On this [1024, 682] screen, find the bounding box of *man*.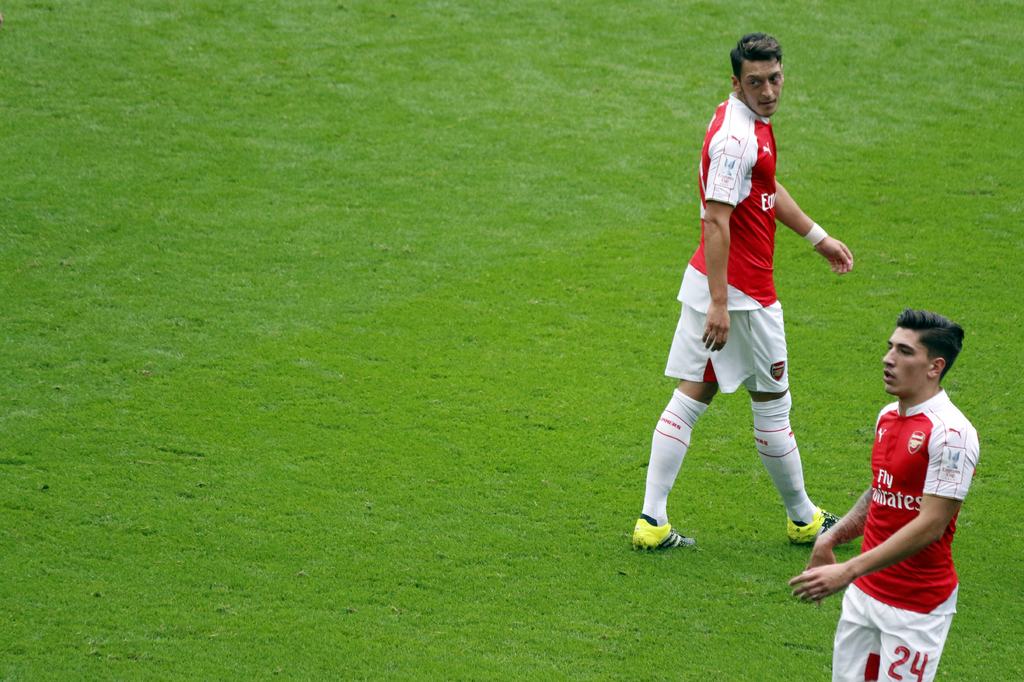
Bounding box: [787,305,984,681].
